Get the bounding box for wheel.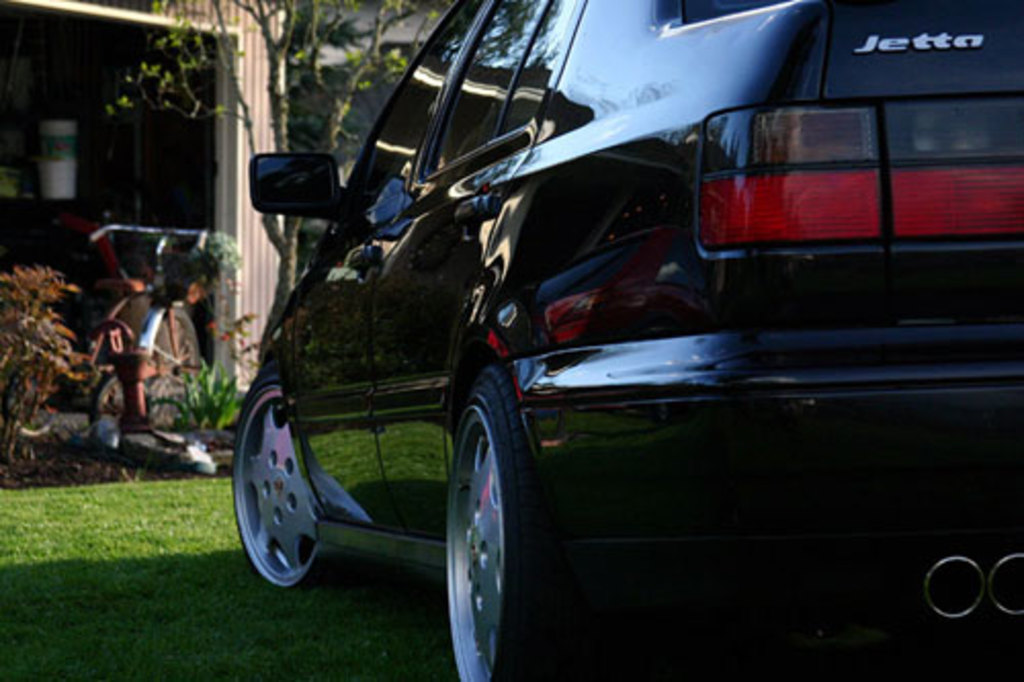
bbox=(229, 375, 338, 590).
